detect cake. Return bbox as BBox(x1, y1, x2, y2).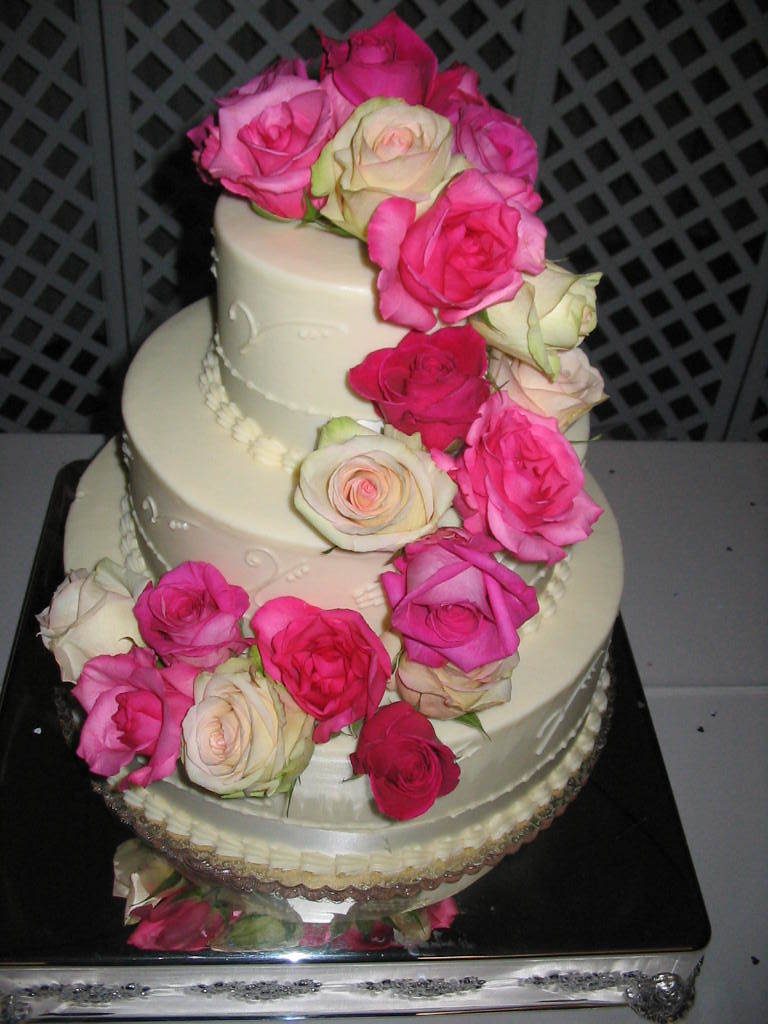
BBox(59, 199, 628, 880).
